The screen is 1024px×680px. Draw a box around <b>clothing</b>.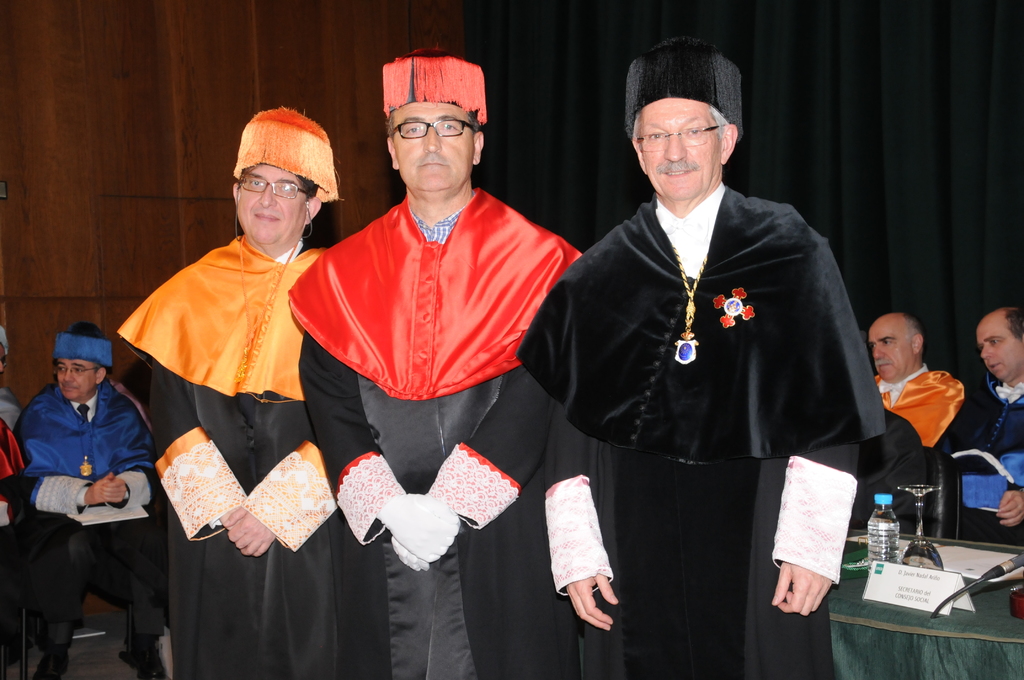
pyautogui.locateOnScreen(120, 244, 355, 679).
